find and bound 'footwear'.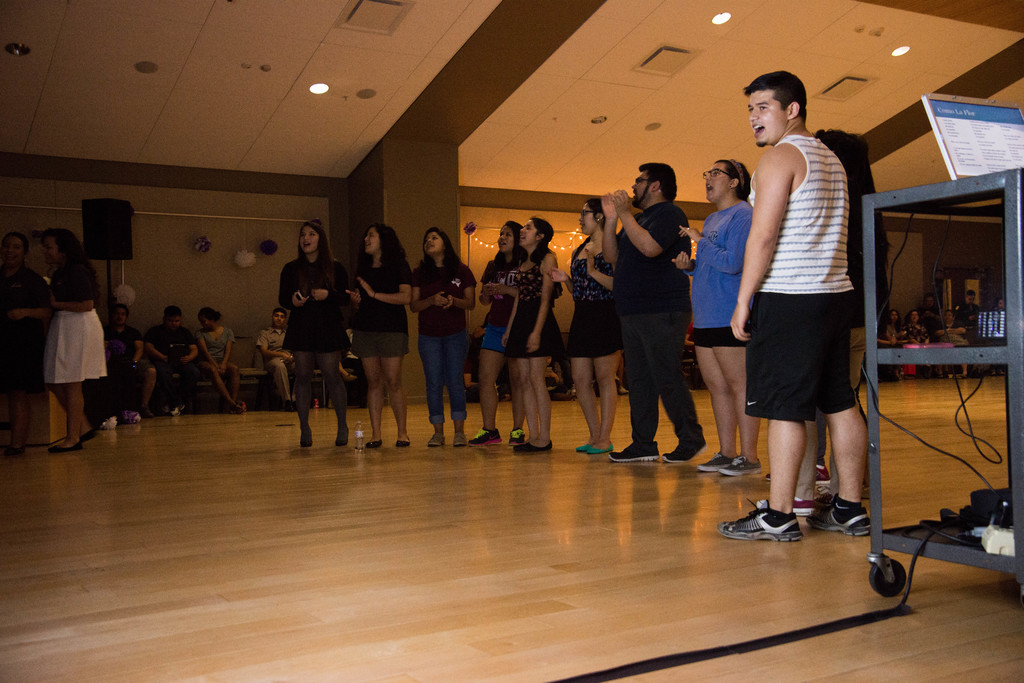
Bound: crop(469, 425, 501, 447).
